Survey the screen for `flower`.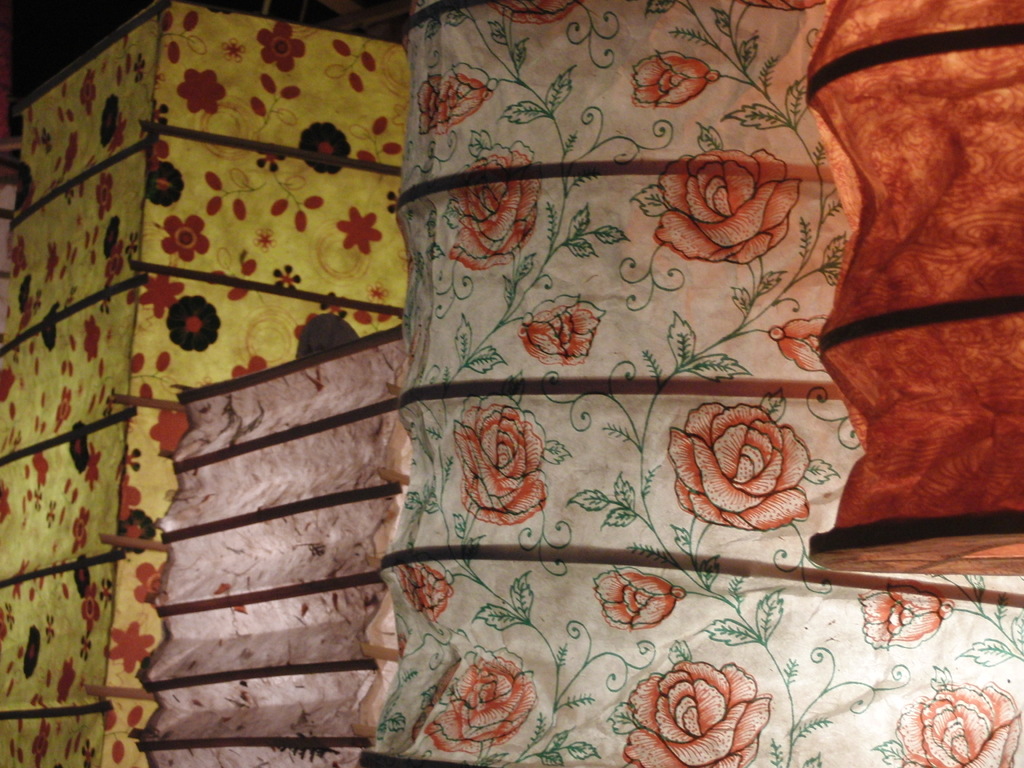
Survey found: <region>858, 582, 948, 647</region>.
